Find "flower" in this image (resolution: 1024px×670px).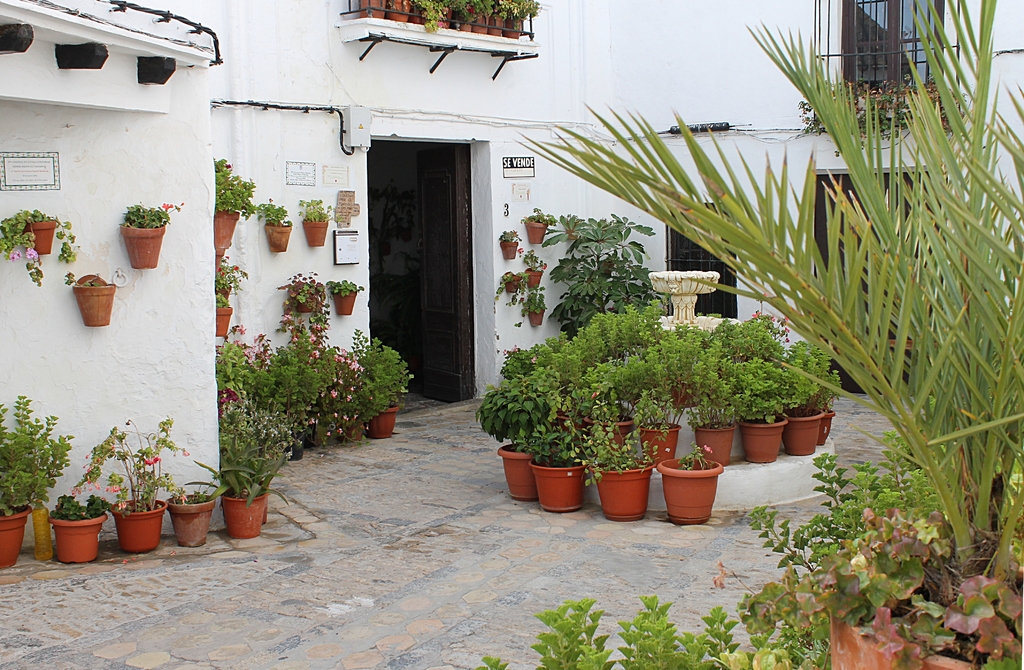
crop(435, 14, 450, 24).
